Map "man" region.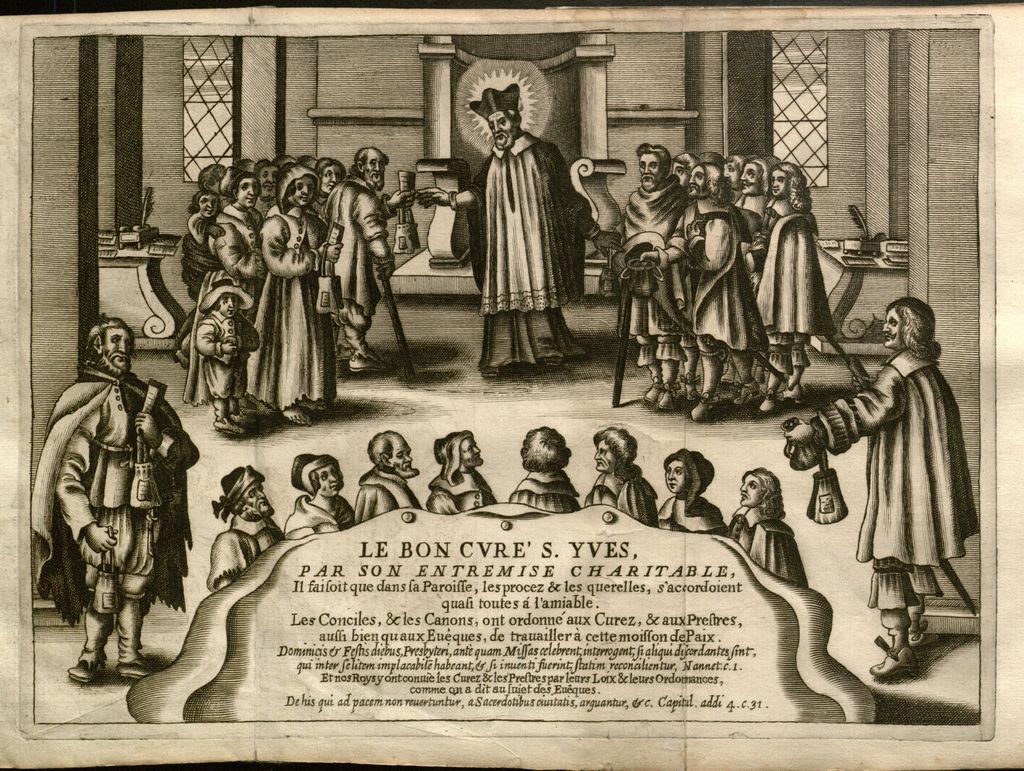
Mapped to Rect(354, 429, 422, 526).
